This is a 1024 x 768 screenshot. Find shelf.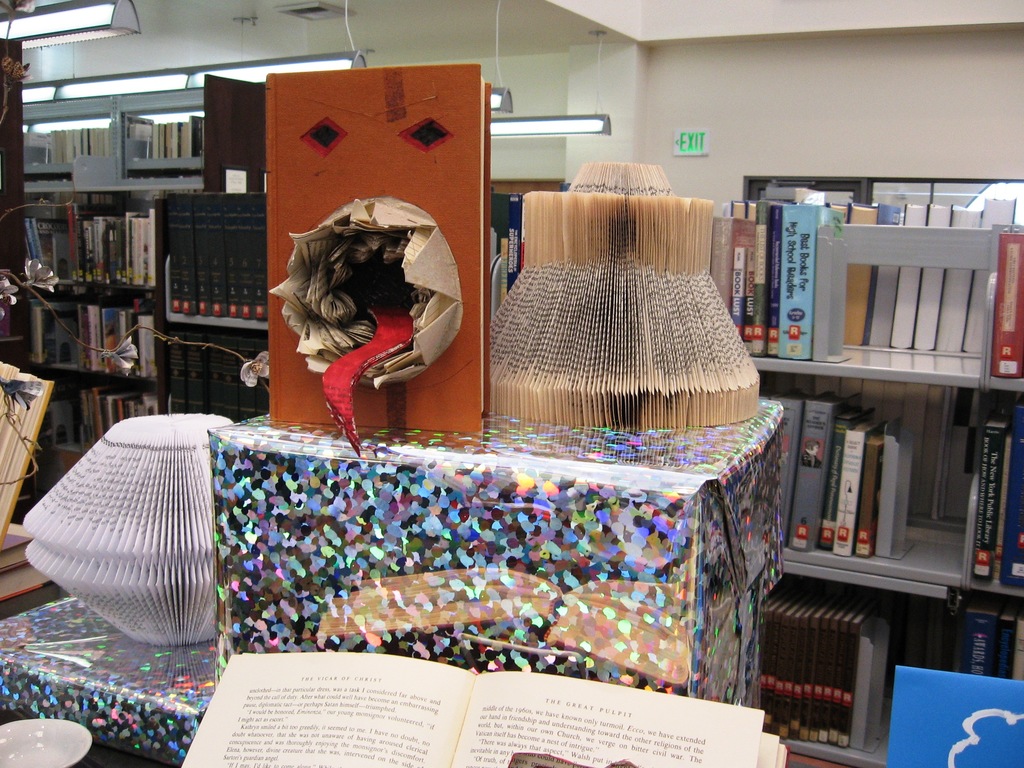
Bounding box: BBox(740, 167, 1005, 644).
